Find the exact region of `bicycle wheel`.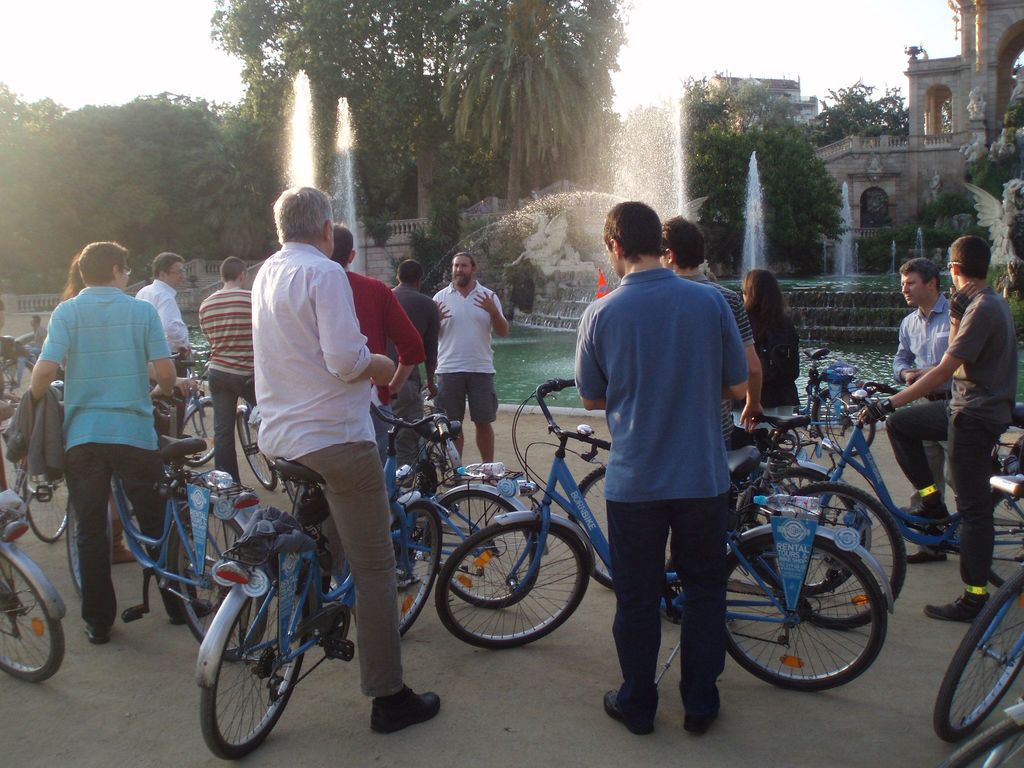
Exact region: rect(166, 506, 271, 664).
